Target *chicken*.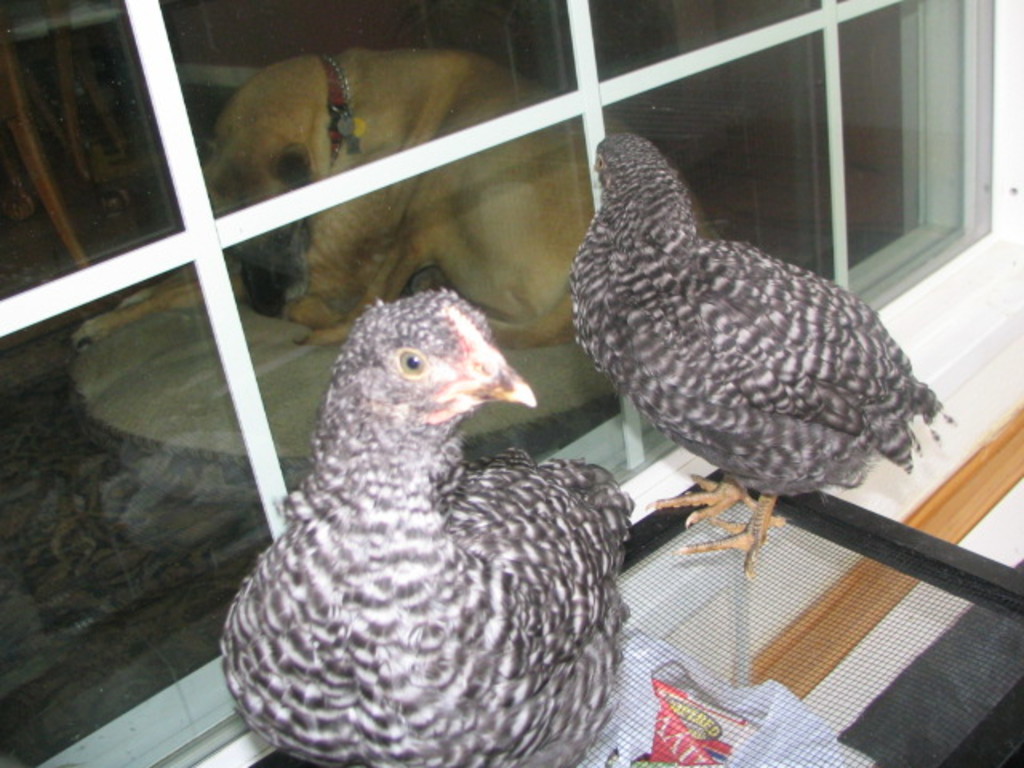
Target region: 574, 131, 974, 578.
